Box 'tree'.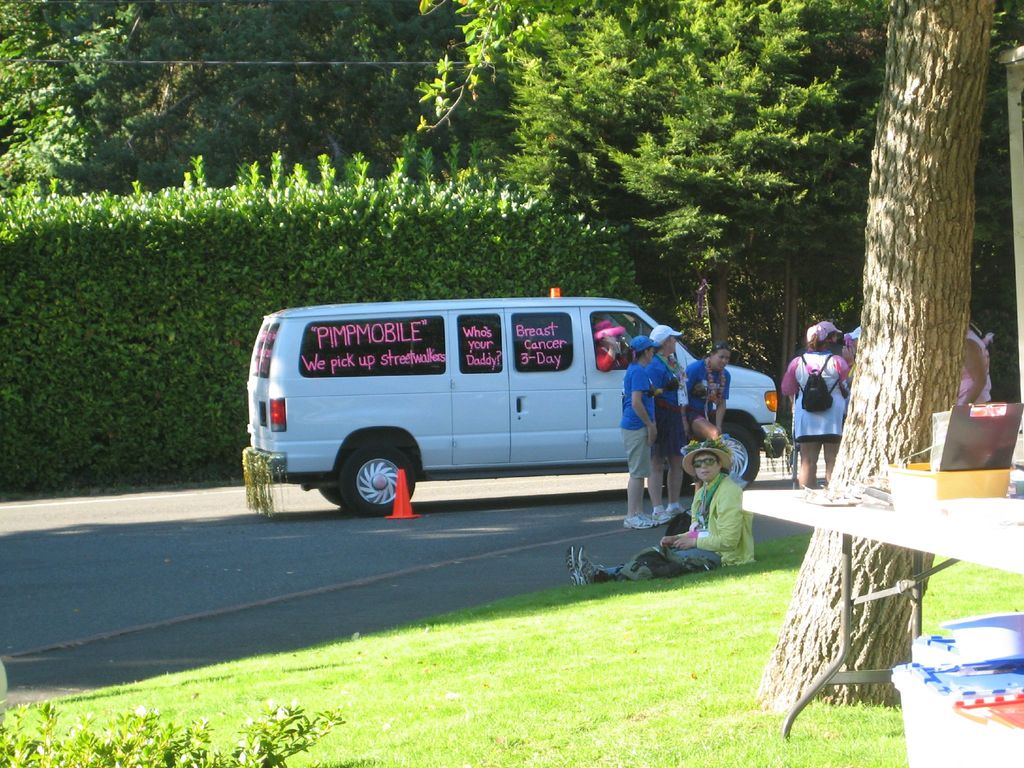
left=749, top=0, right=1023, bottom=717.
